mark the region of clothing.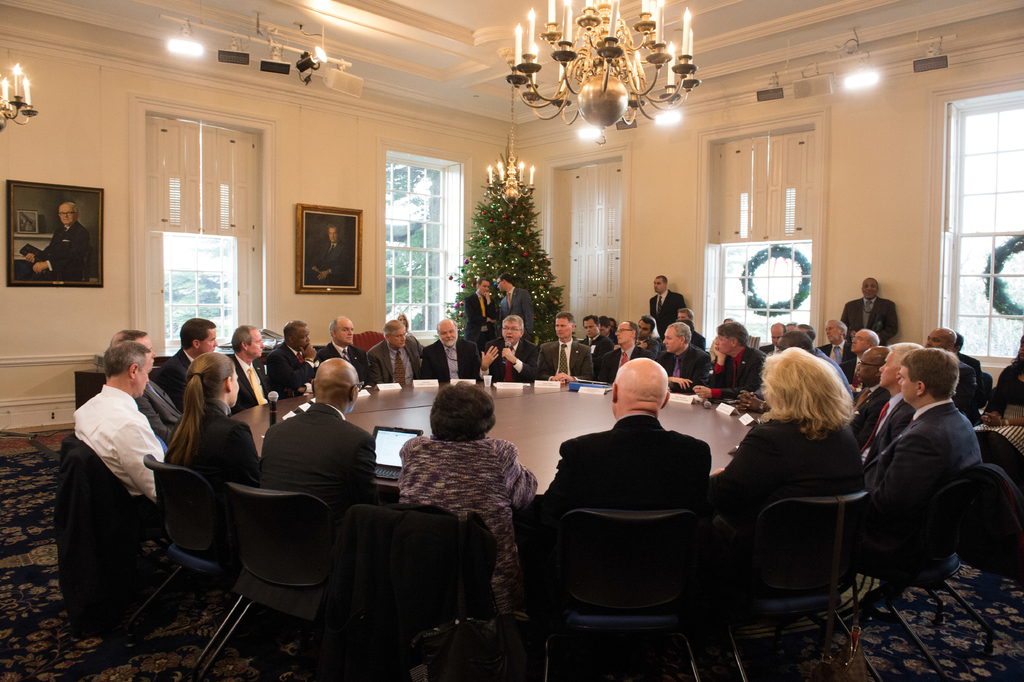
Region: (16, 223, 92, 281).
